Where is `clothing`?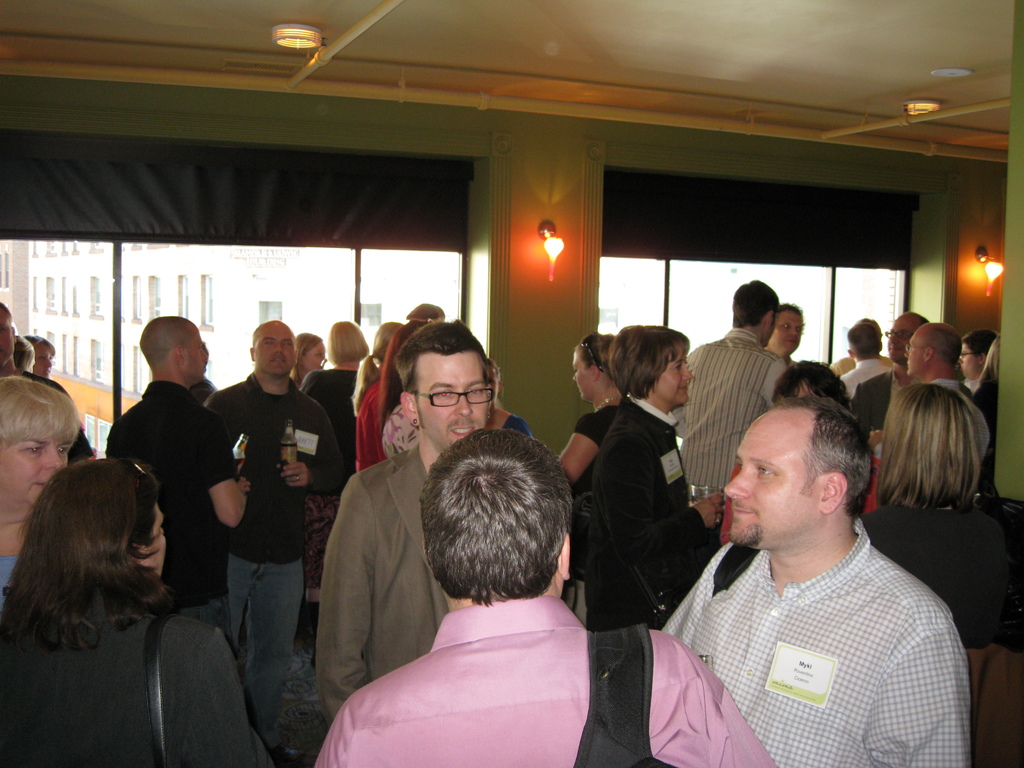
106,388,257,661.
